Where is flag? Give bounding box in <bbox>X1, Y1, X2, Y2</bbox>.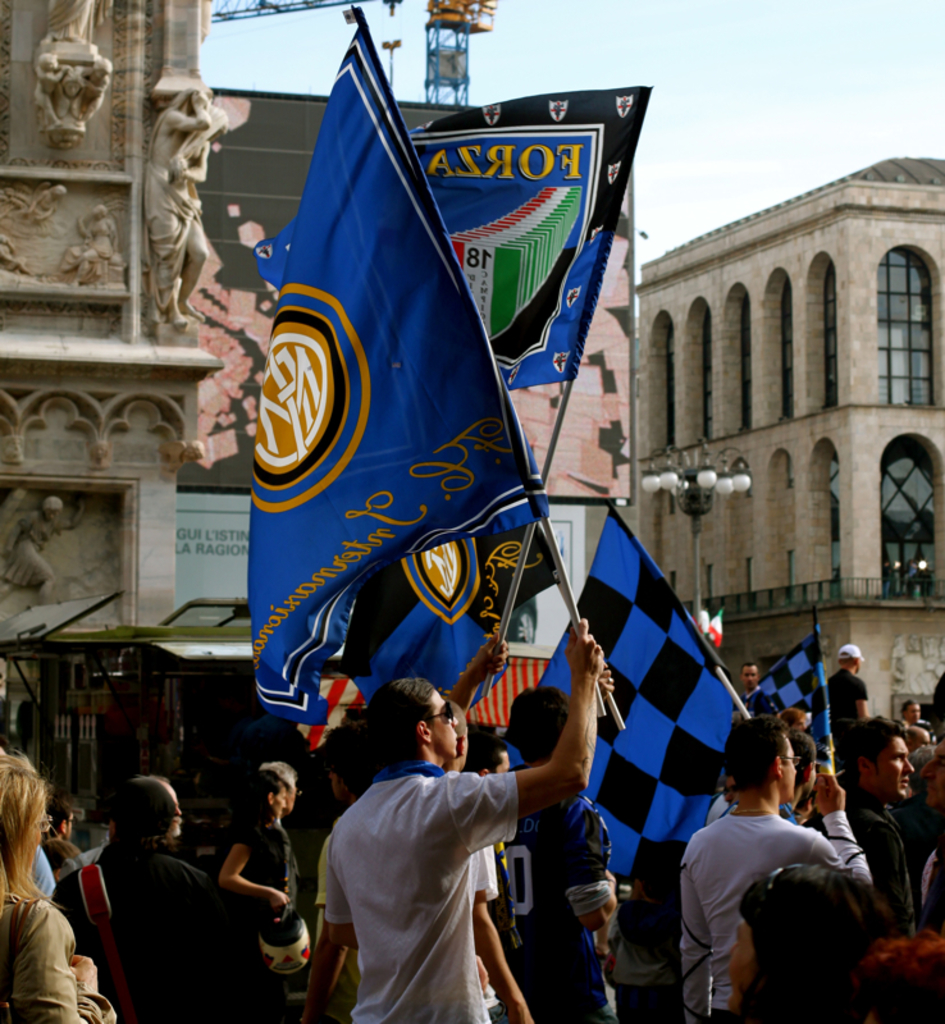
<bbox>736, 623, 835, 806</bbox>.
